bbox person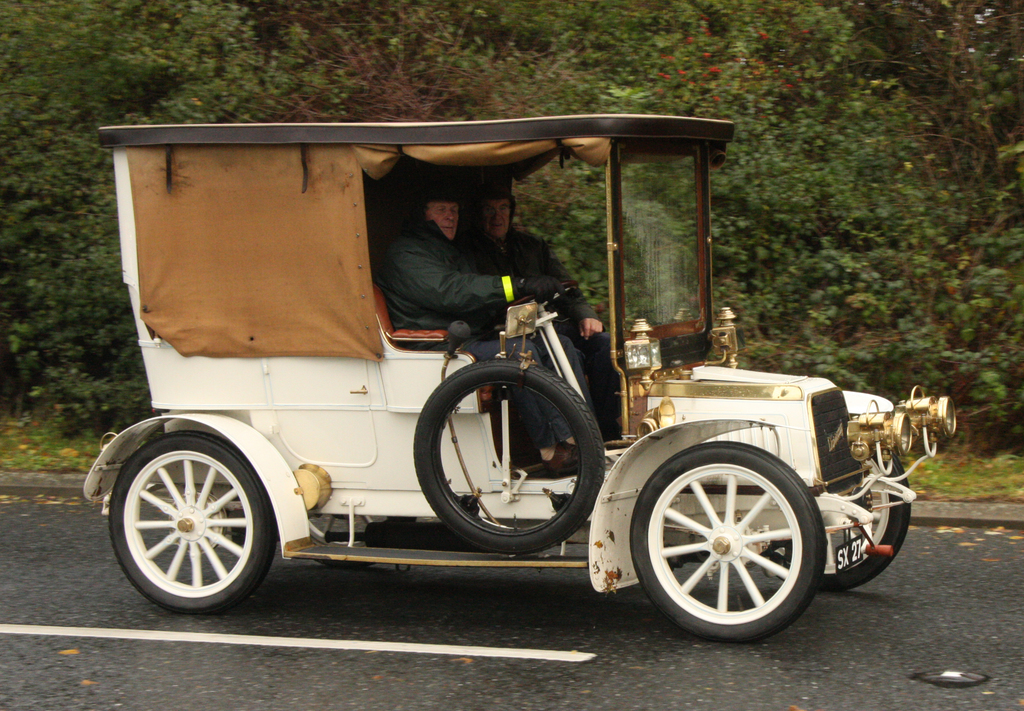
l=460, t=190, r=610, b=436
